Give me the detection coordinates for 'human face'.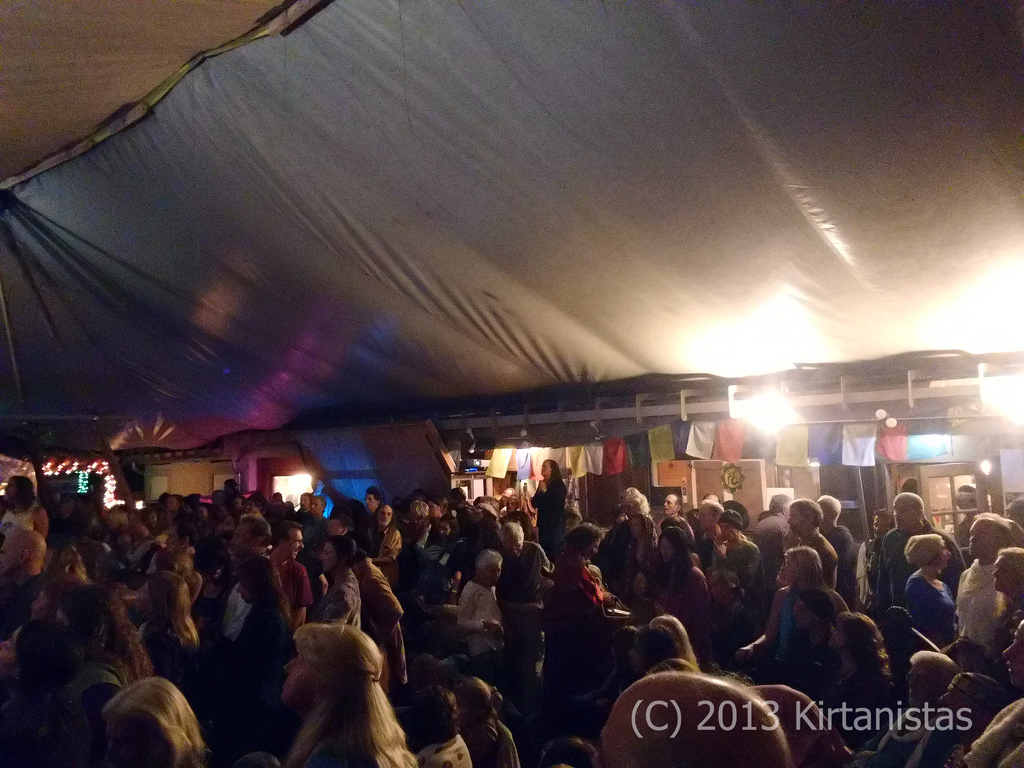
<box>719,518,737,548</box>.
